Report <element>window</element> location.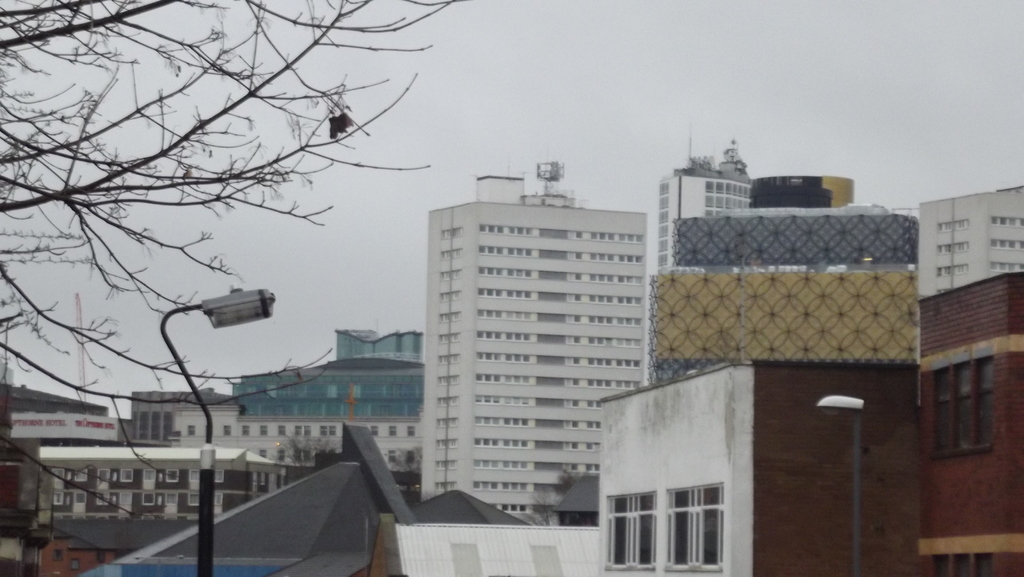
Report: (140, 492, 156, 505).
